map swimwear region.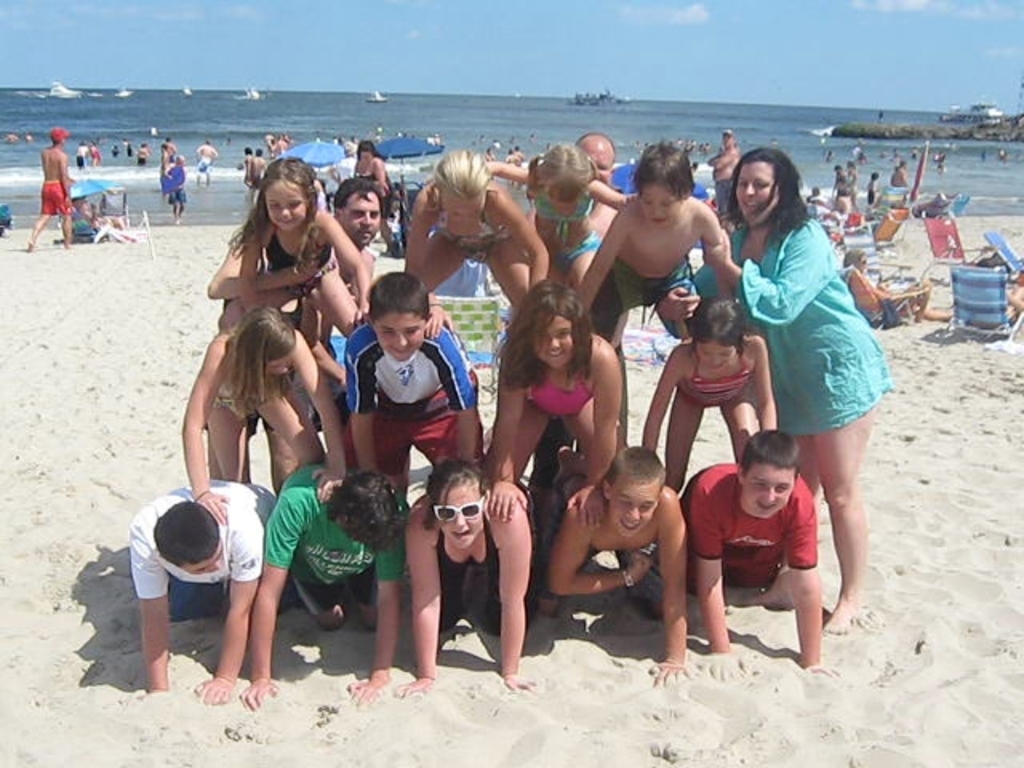
Mapped to <box>866,187,878,206</box>.
